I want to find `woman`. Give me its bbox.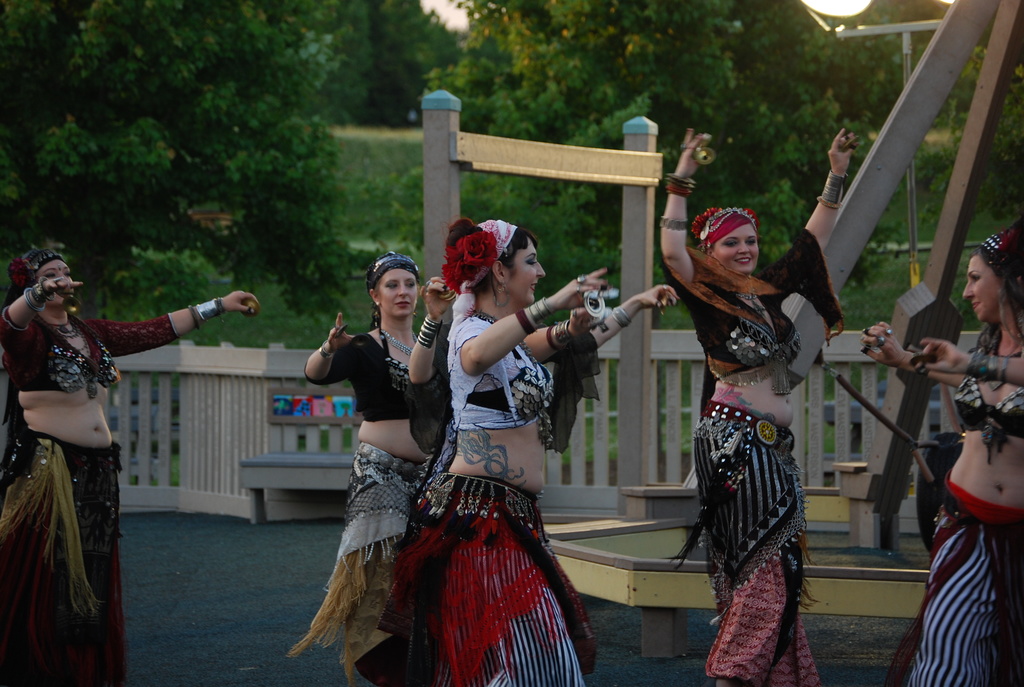
<box>396,212,684,681</box>.
